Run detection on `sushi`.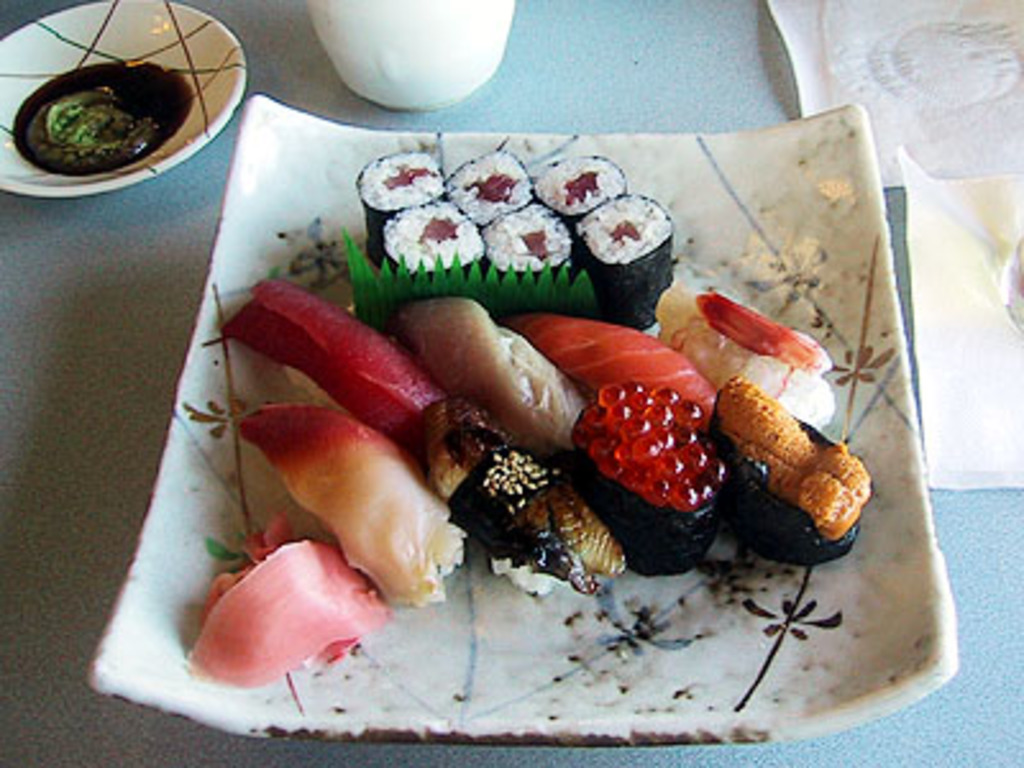
Result: l=184, t=515, r=392, b=684.
